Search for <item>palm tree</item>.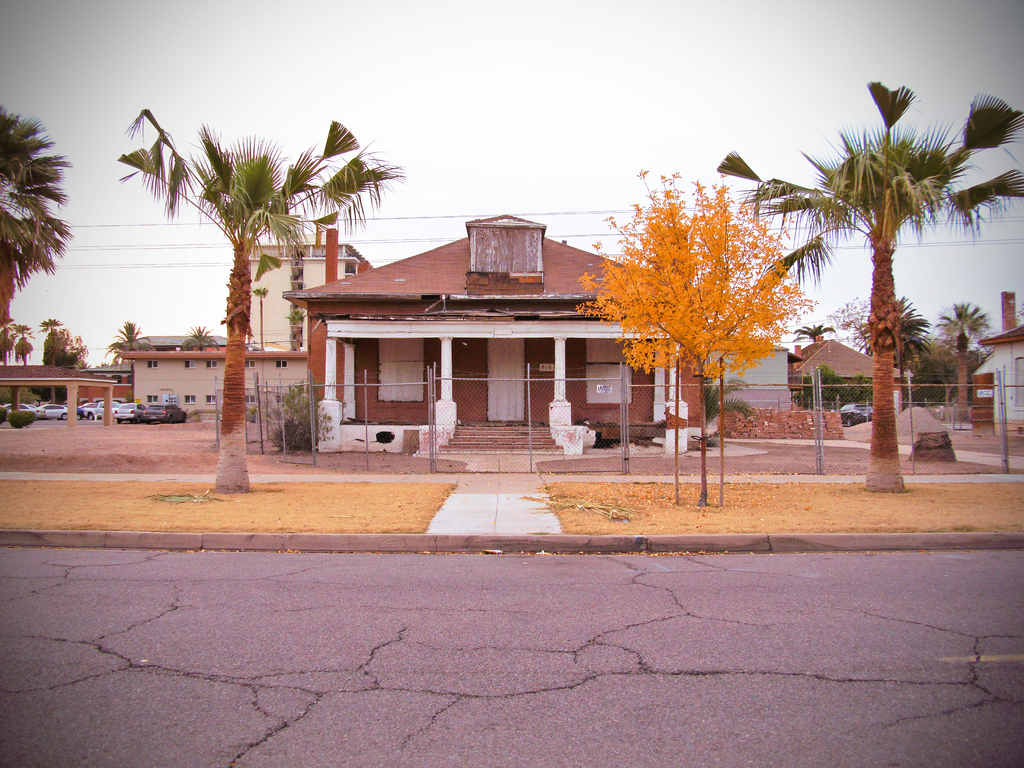
Found at box=[162, 151, 356, 516].
